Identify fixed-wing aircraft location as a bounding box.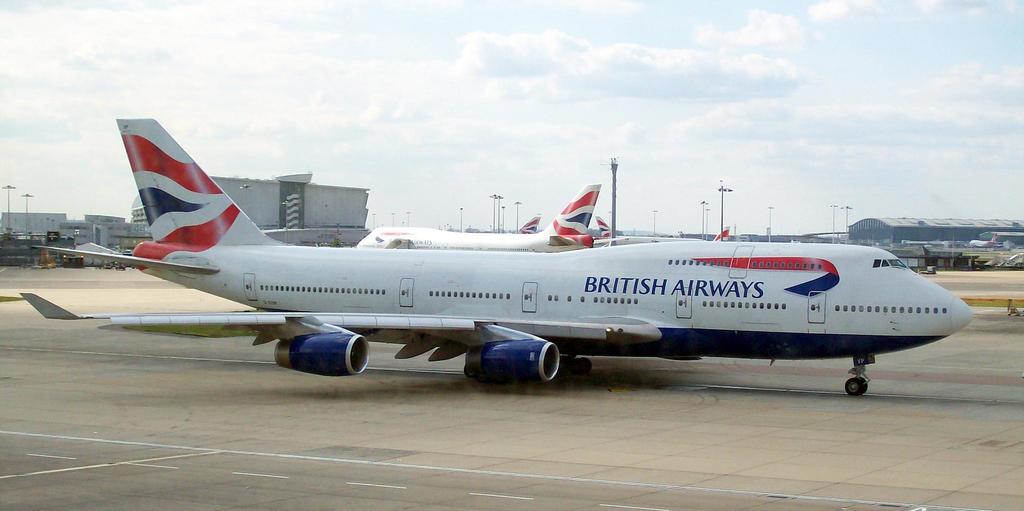
rect(350, 176, 600, 256).
